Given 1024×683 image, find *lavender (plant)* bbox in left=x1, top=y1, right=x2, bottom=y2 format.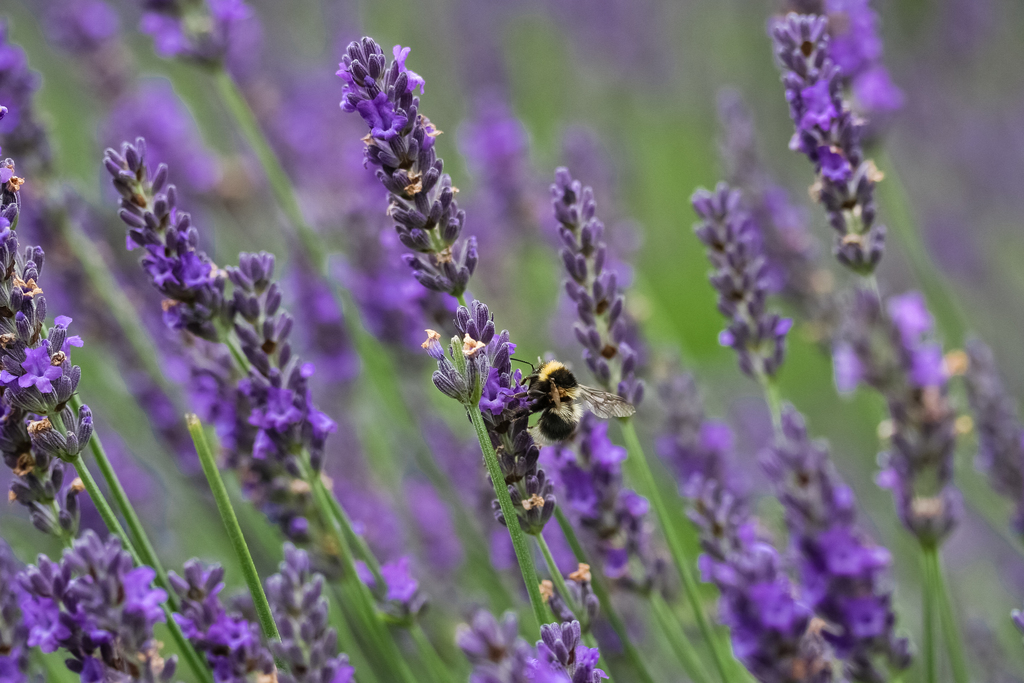
left=0, top=532, right=177, bottom=682.
